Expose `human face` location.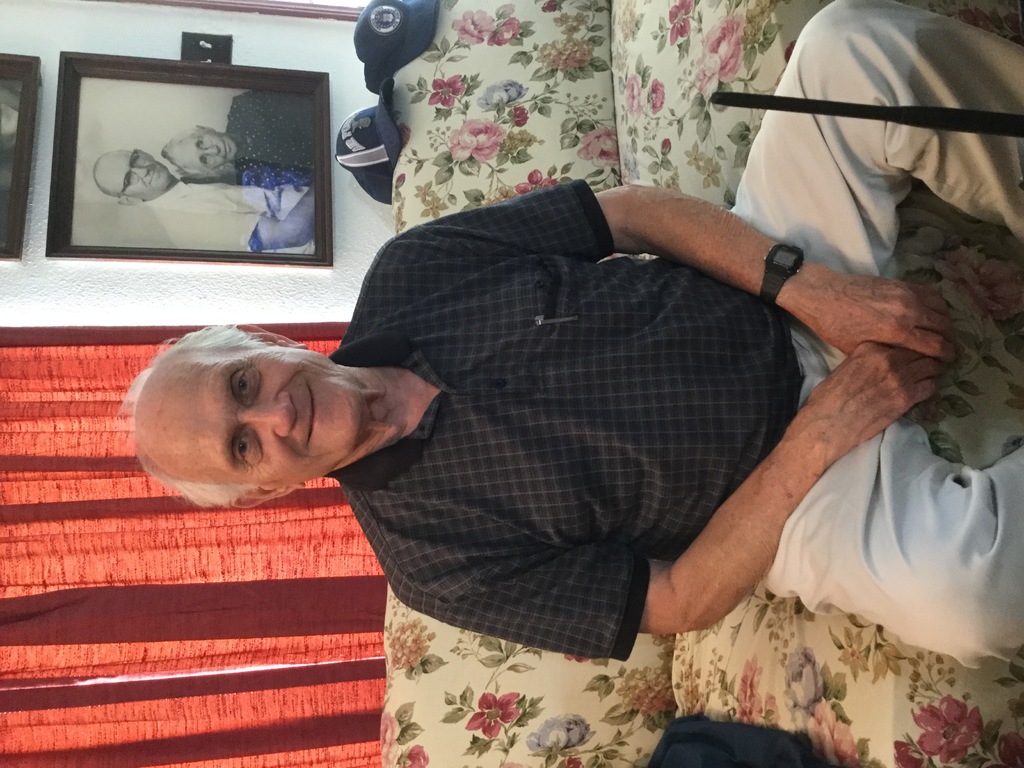
Exposed at locate(168, 128, 239, 169).
